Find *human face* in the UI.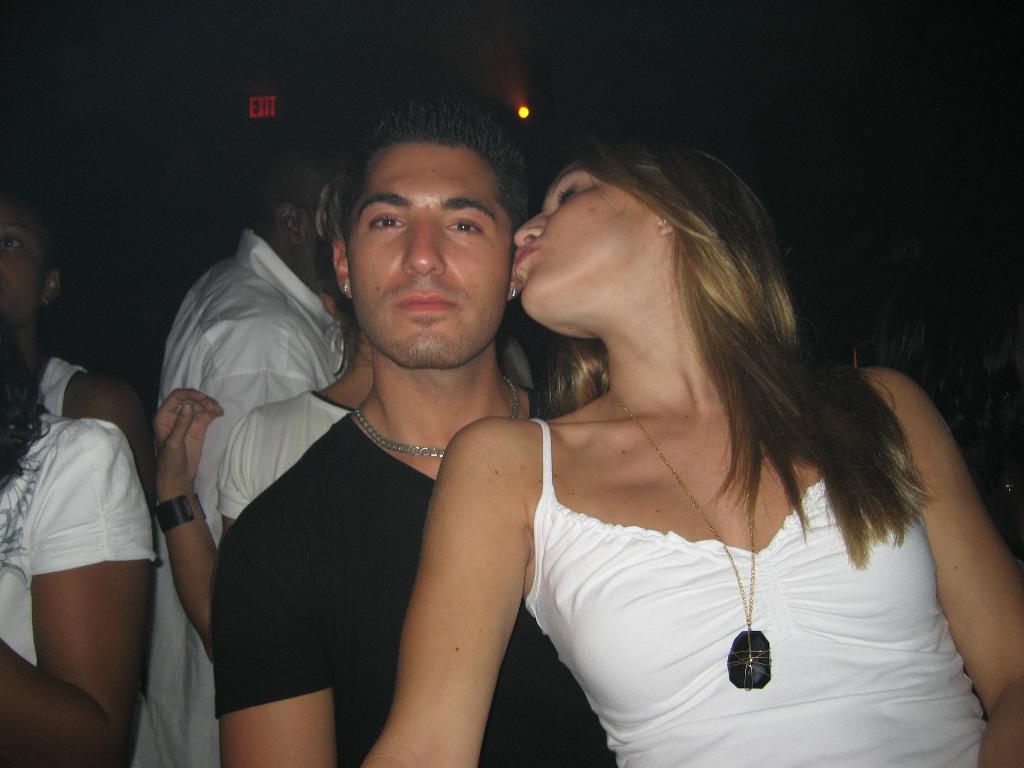
UI element at bbox(351, 144, 514, 365).
